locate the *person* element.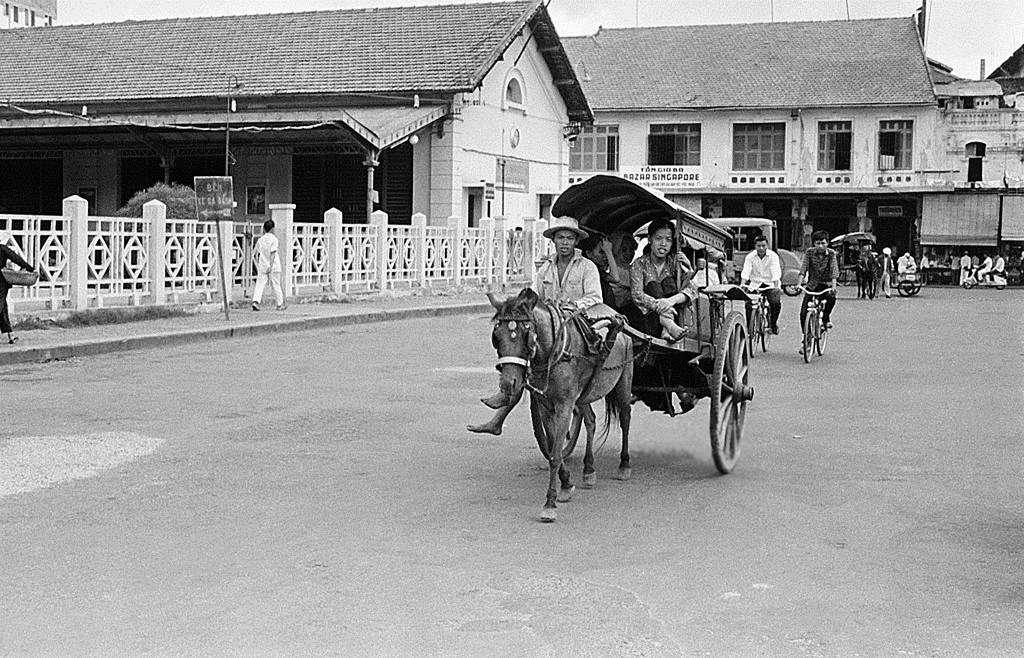
Element bbox: (733,236,779,332).
